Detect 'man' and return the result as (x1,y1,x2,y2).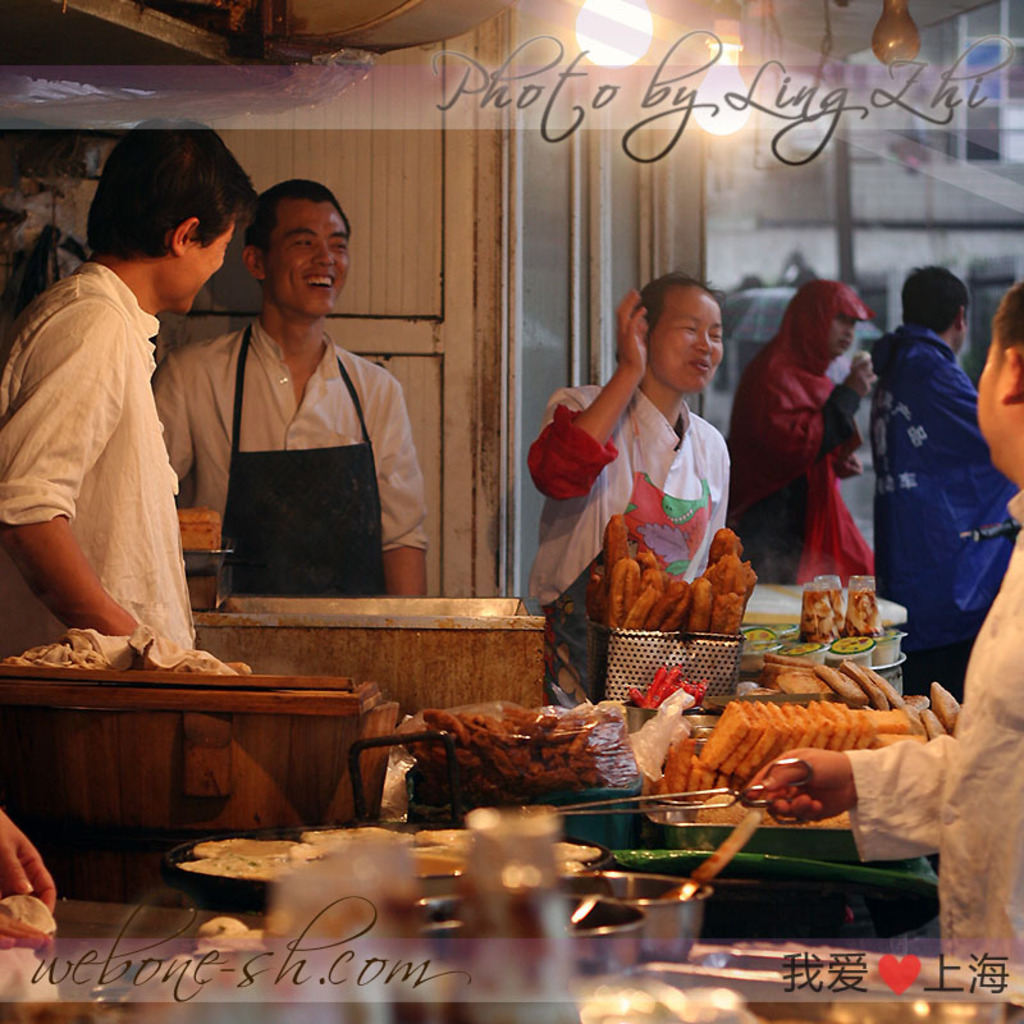
(12,142,238,698).
